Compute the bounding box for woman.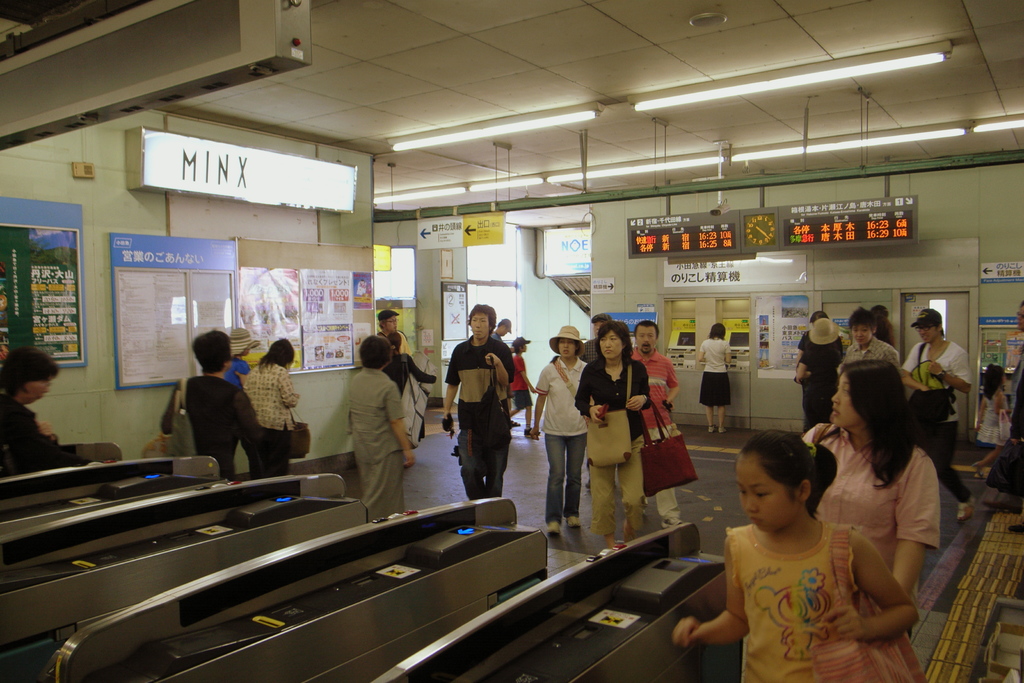
region(243, 336, 299, 477).
